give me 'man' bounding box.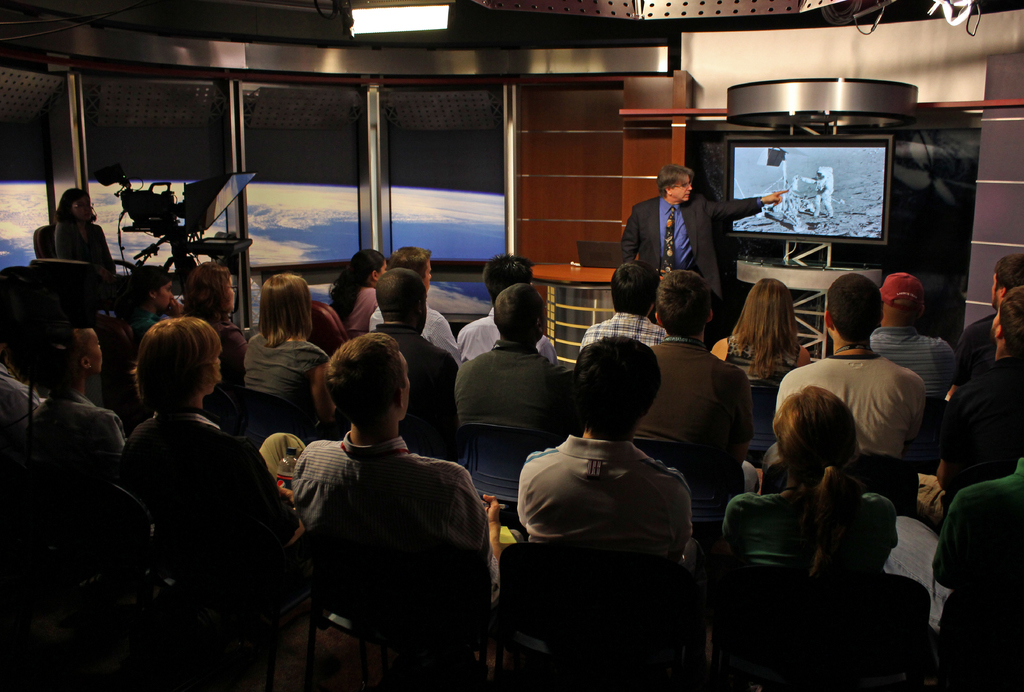
bbox=(287, 333, 522, 609).
